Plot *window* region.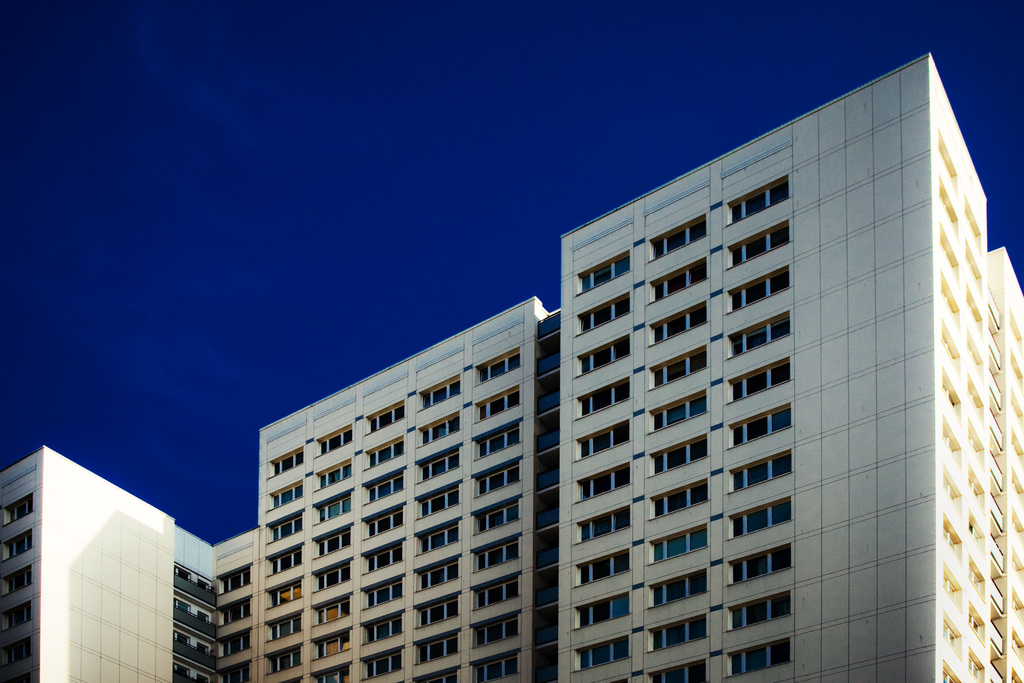
Plotted at [x1=318, y1=427, x2=356, y2=453].
